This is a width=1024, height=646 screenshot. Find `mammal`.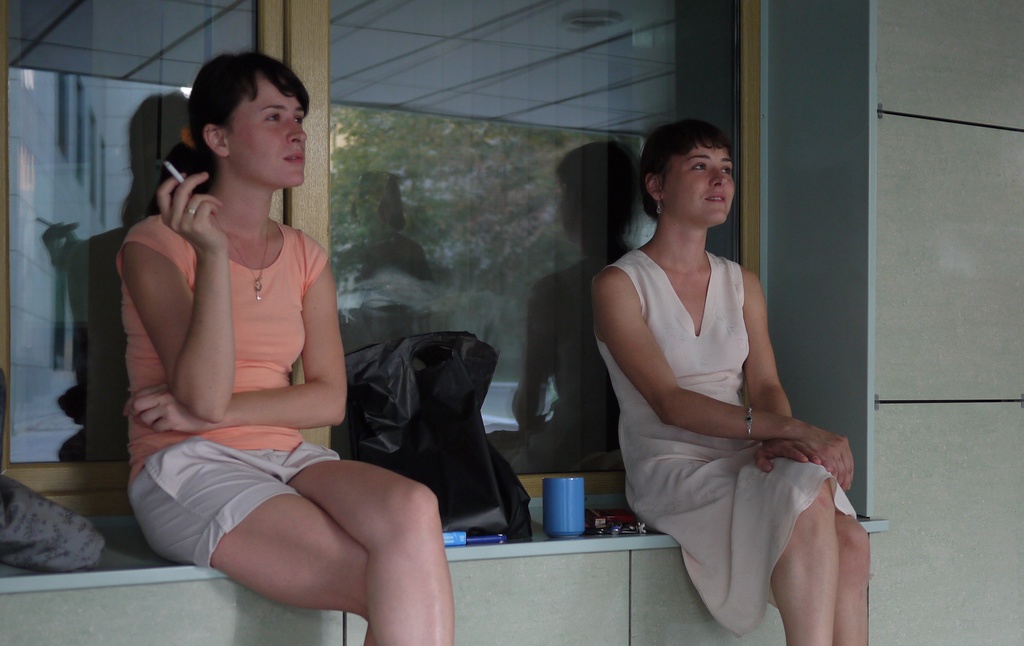
Bounding box: bbox(623, 111, 870, 645).
